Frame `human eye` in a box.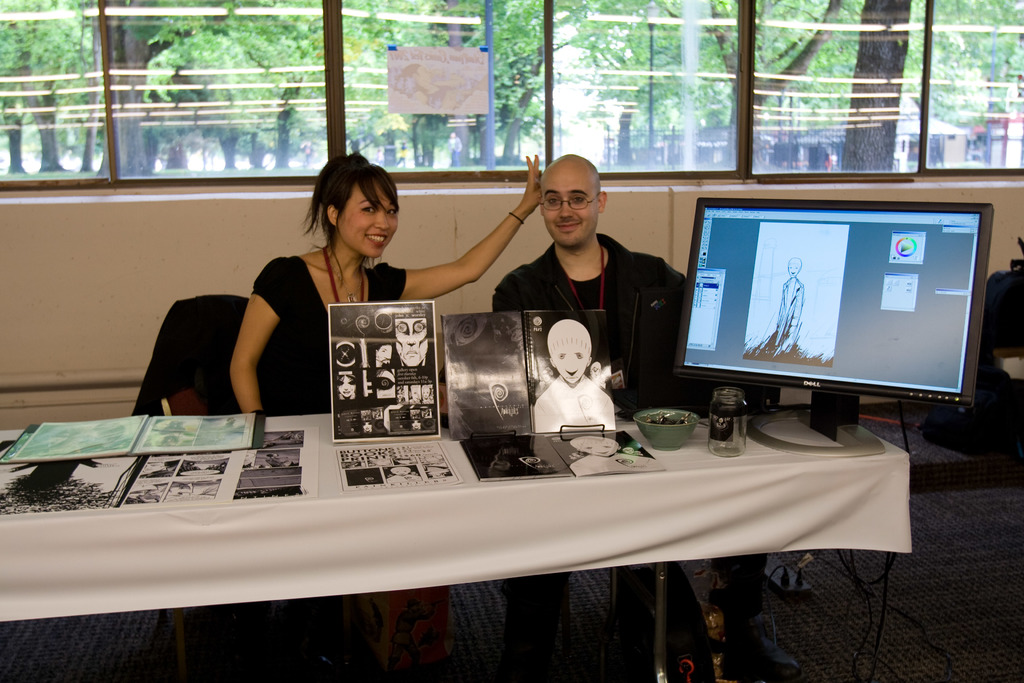
582,443,593,450.
